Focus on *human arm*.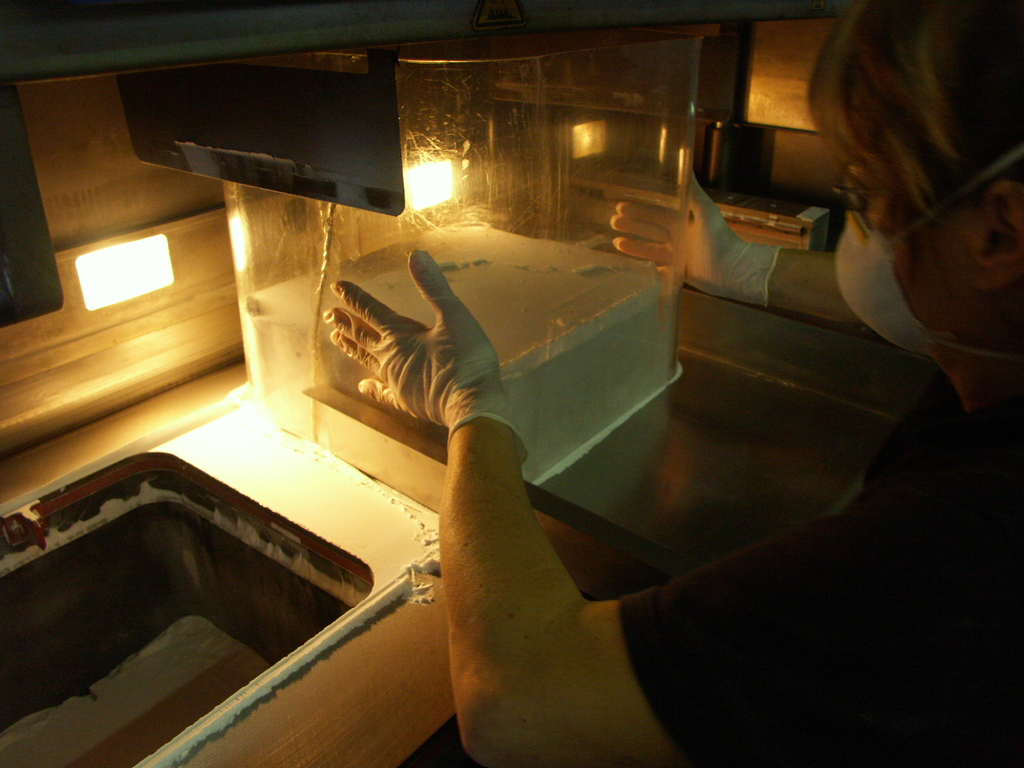
Focused at bbox=[325, 254, 1007, 762].
